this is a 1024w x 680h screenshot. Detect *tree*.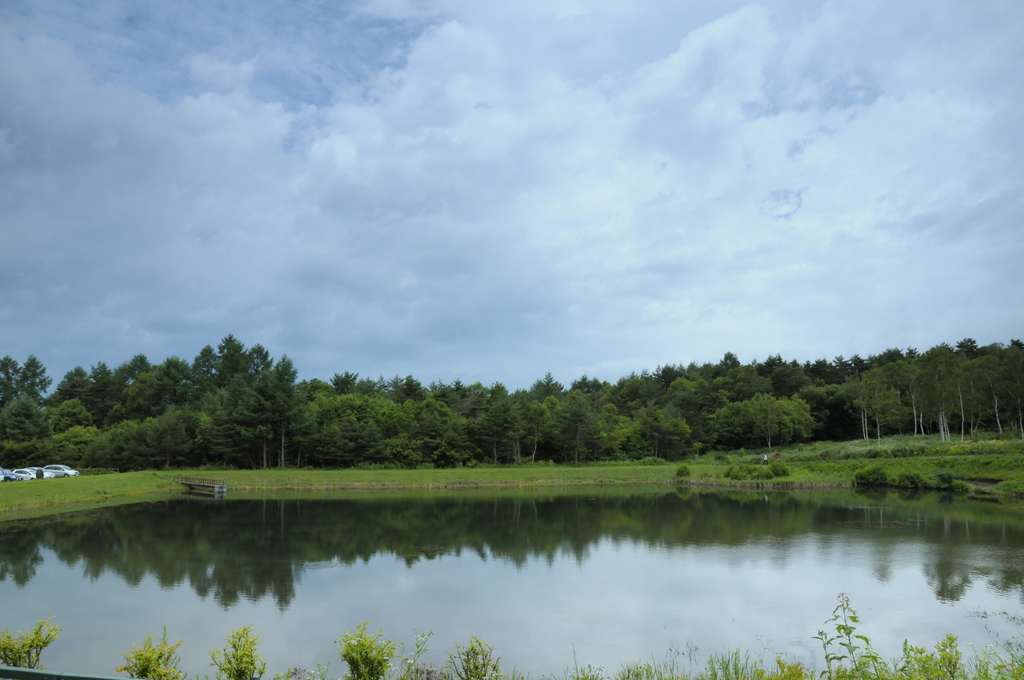
<bbox>716, 390, 748, 453</bbox>.
